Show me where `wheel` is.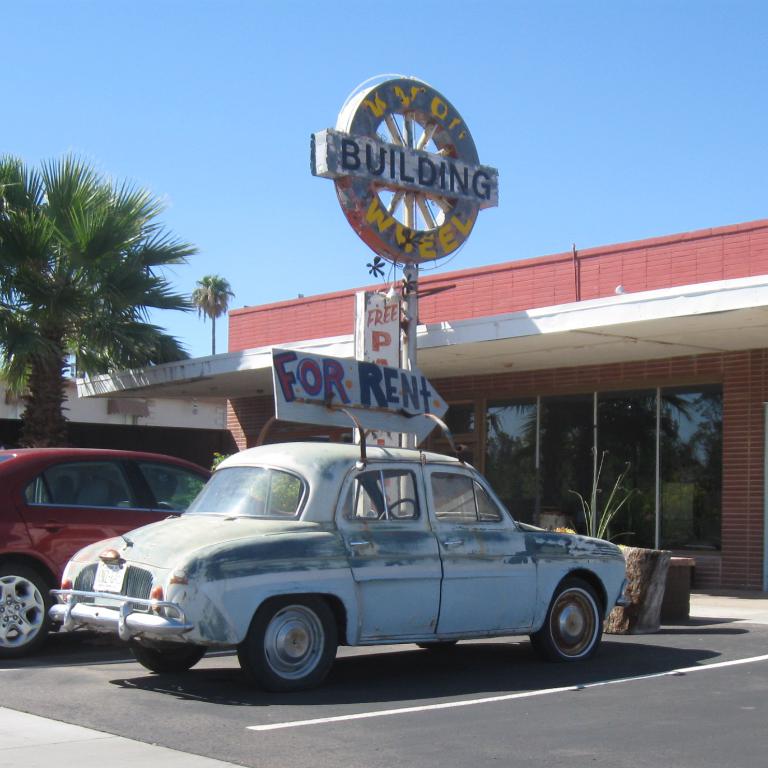
`wheel` is at left=126, top=639, right=210, bottom=674.
